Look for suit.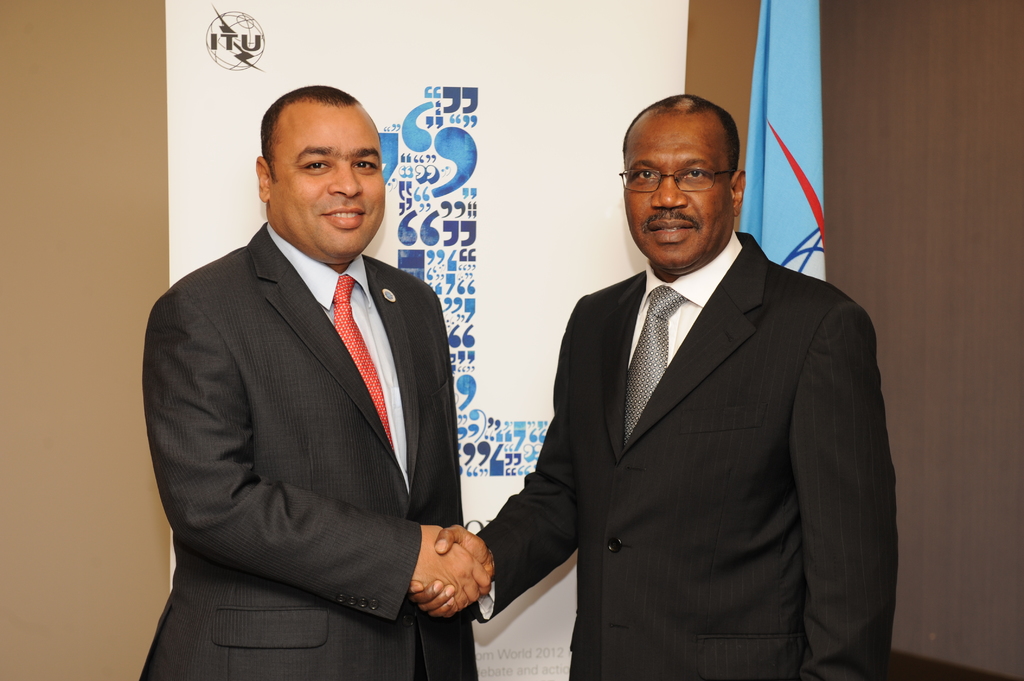
Found: crop(140, 222, 478, 680).
